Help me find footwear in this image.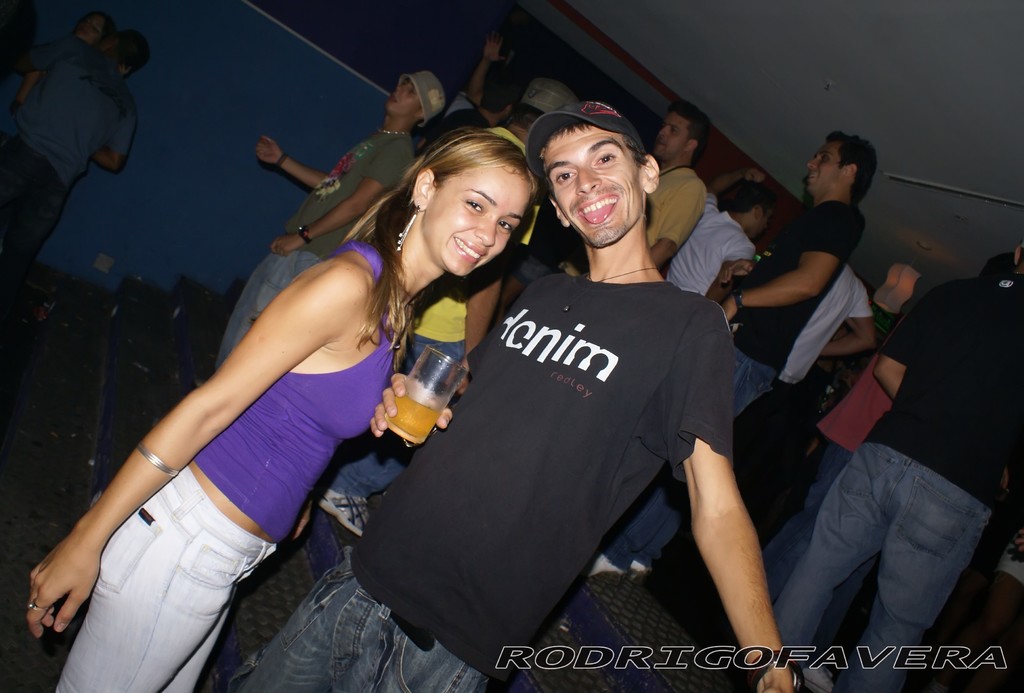
Found it: bbox(584, 549, 621, 576).
